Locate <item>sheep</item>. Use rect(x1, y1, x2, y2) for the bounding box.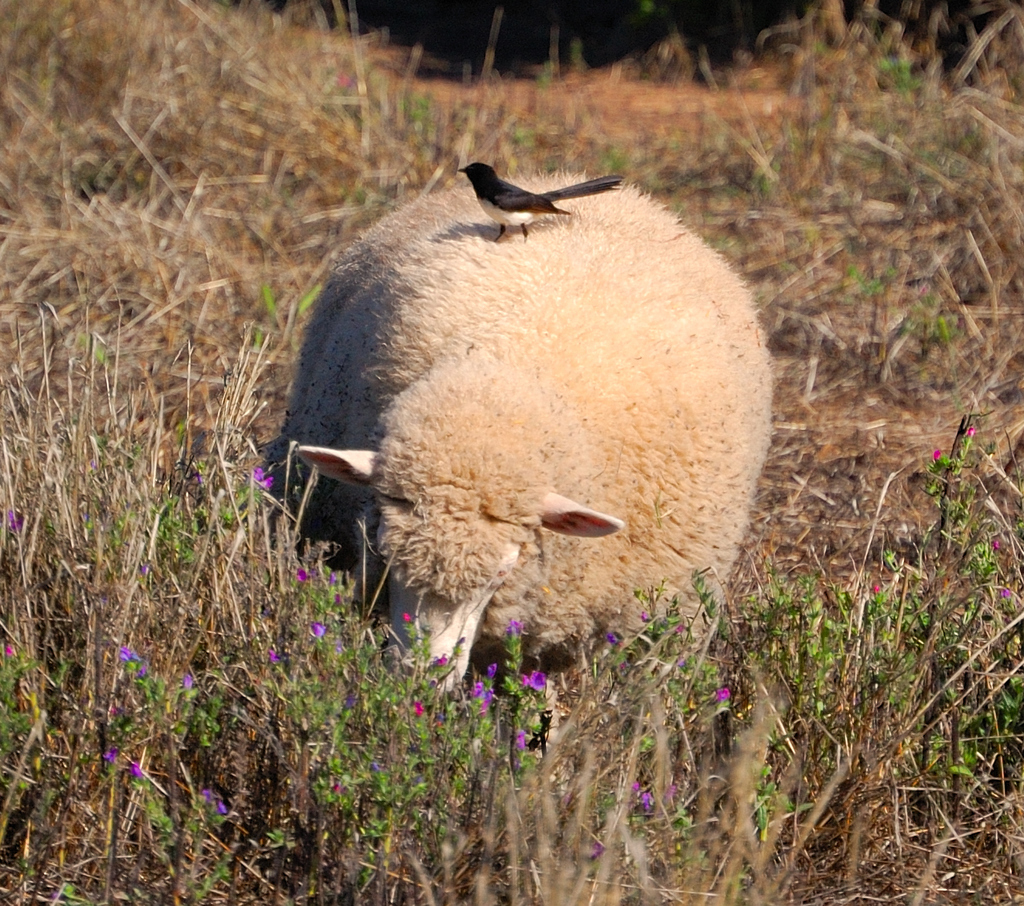
rect(219, 142, 790, 744).
